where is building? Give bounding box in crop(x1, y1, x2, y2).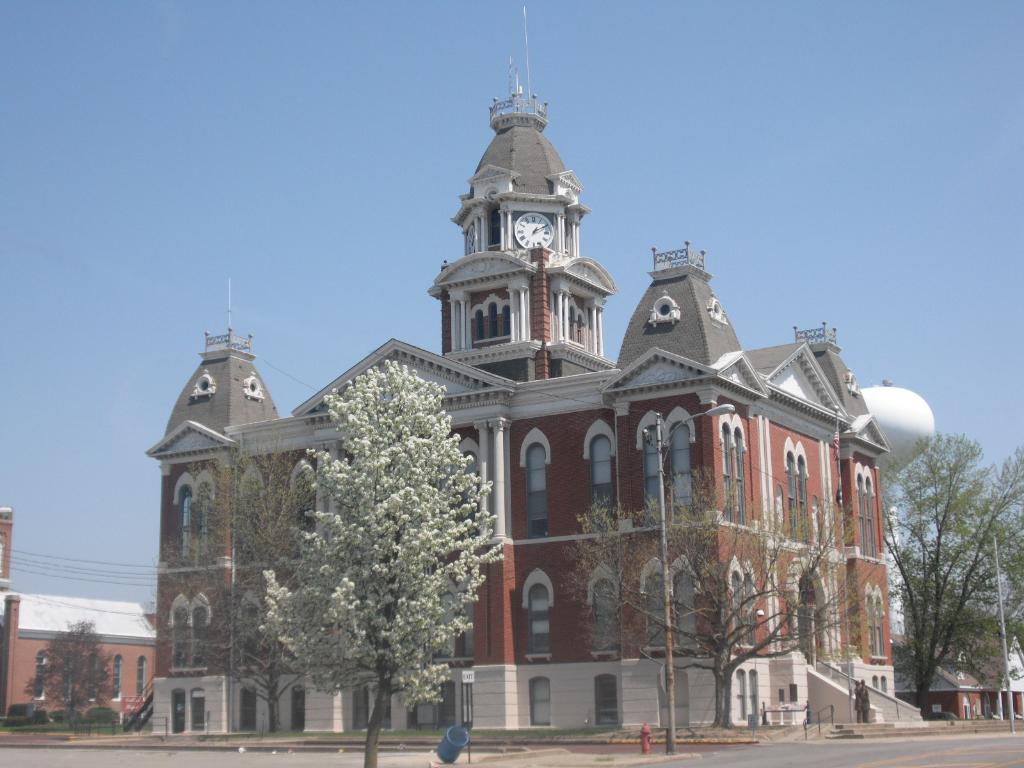
crop(897, 520, 1023, 729).
